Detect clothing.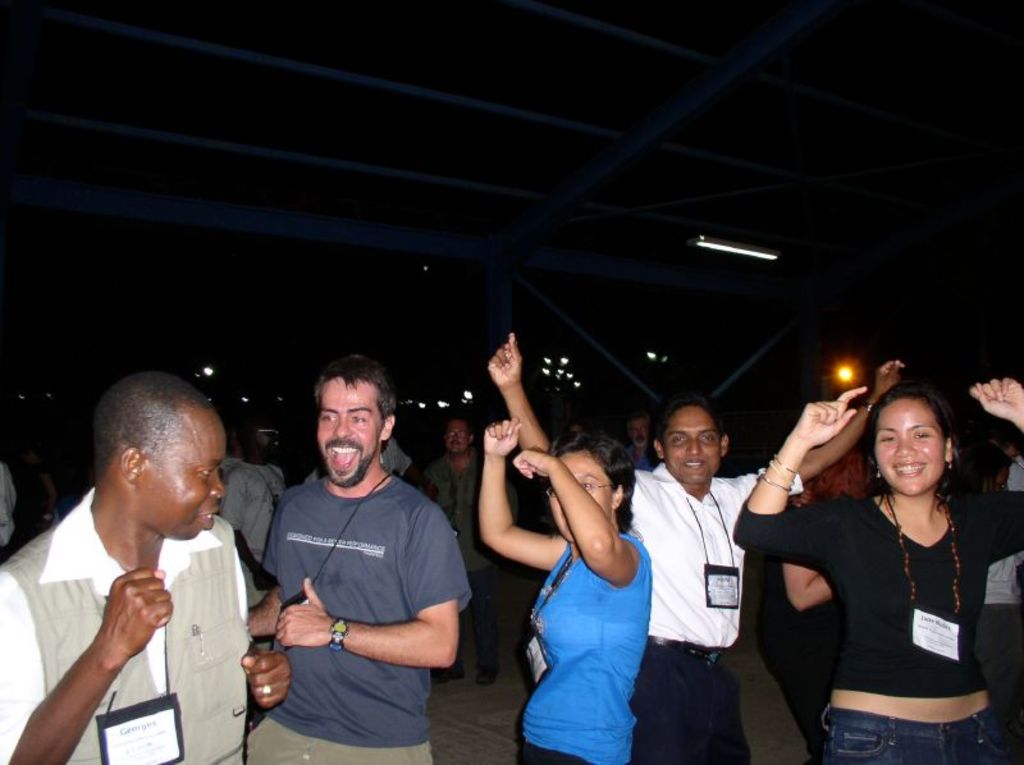
Detected at {"x1": 625, "y1": 463, "x2": 806, "y2": 764}.
